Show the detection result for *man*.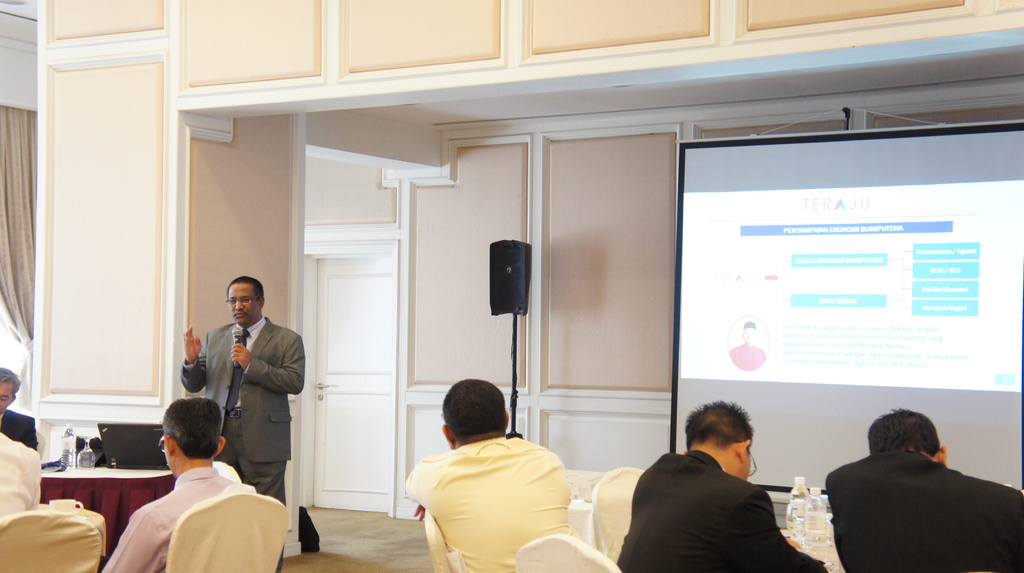
403:380:577:572.
